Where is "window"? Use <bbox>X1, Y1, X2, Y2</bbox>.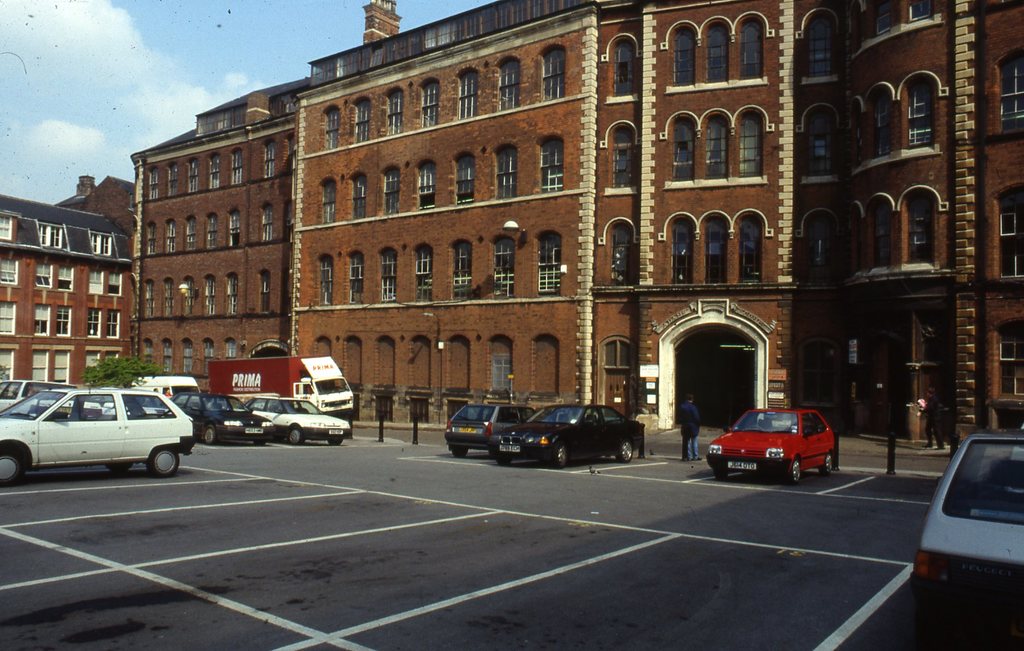
<bbox>84, 305, 99, 338</bbox>.
